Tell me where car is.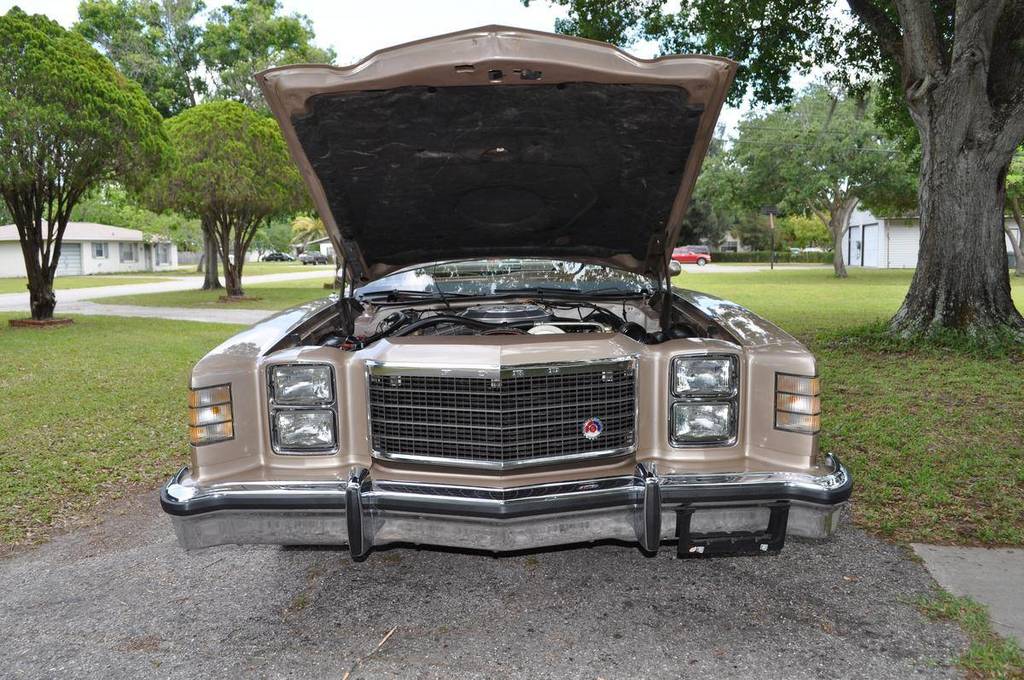
car is at [x1=672, y1=248, x2=710, y2=265].
